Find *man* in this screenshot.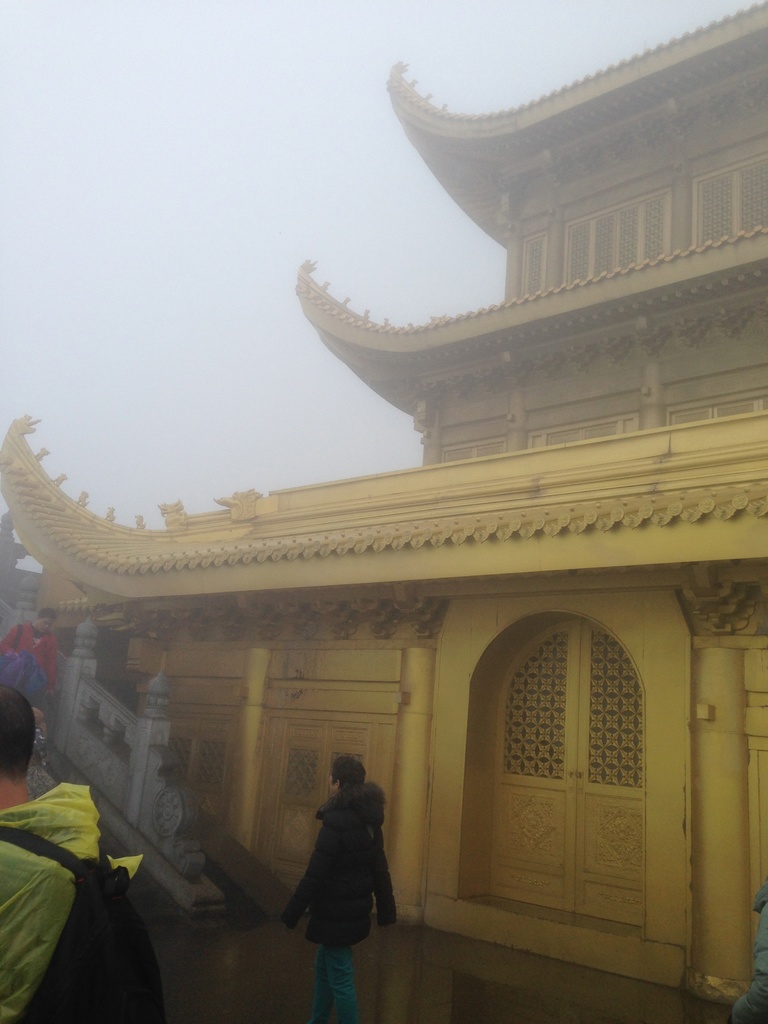
The bounding box for *man* is (0,682,145,1023).
